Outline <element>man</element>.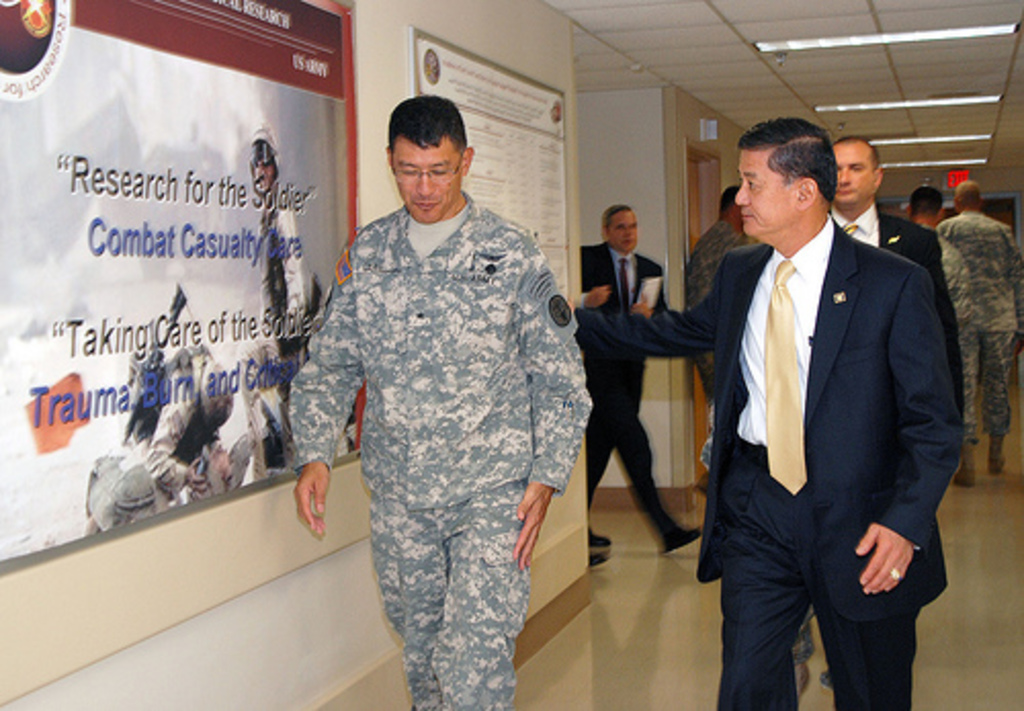
Outline: (662,104,969,686).
